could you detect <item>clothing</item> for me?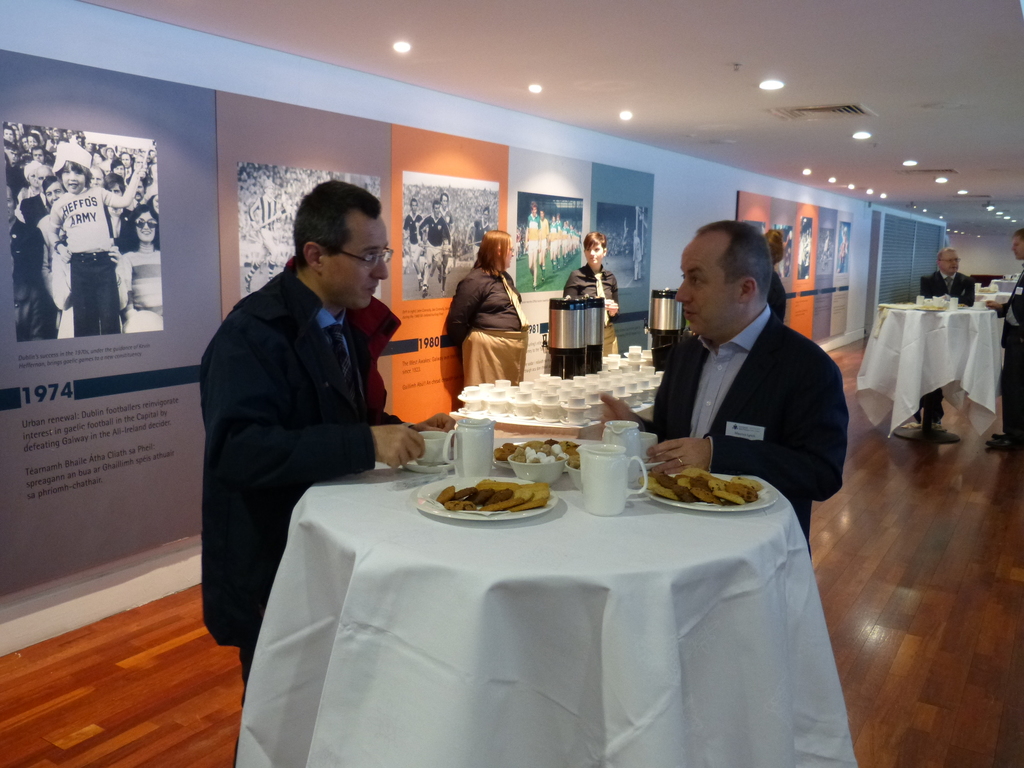
Detection result: box=[819, 244, 831, 258].
